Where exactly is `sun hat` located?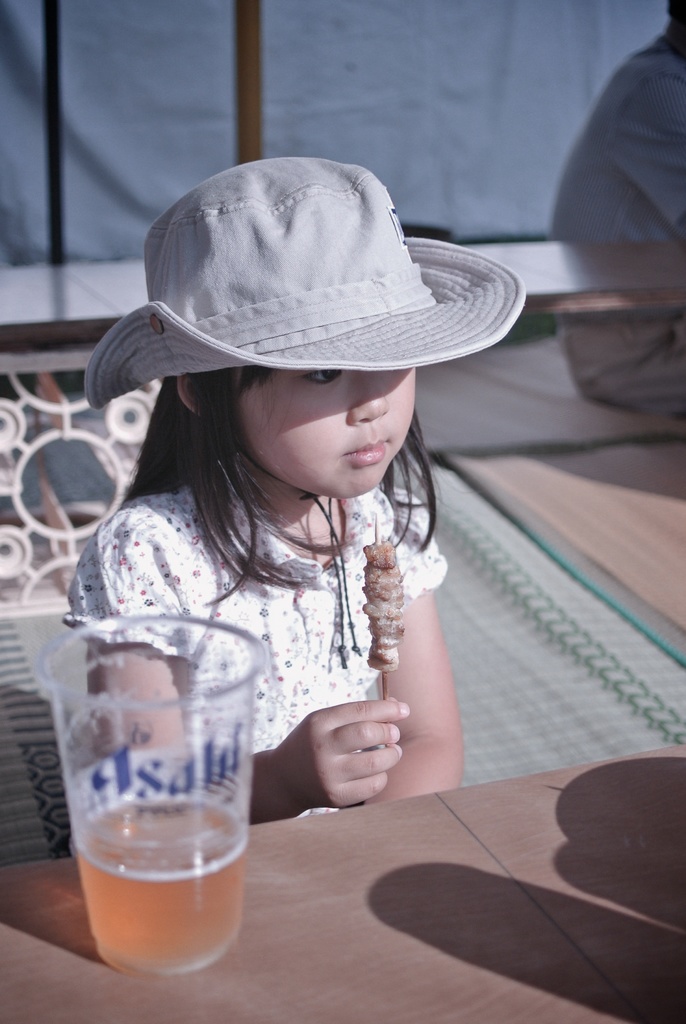
Its bounding box is {"x1": 79, "y1": 147, "x2": 516, "y2": 404}.
